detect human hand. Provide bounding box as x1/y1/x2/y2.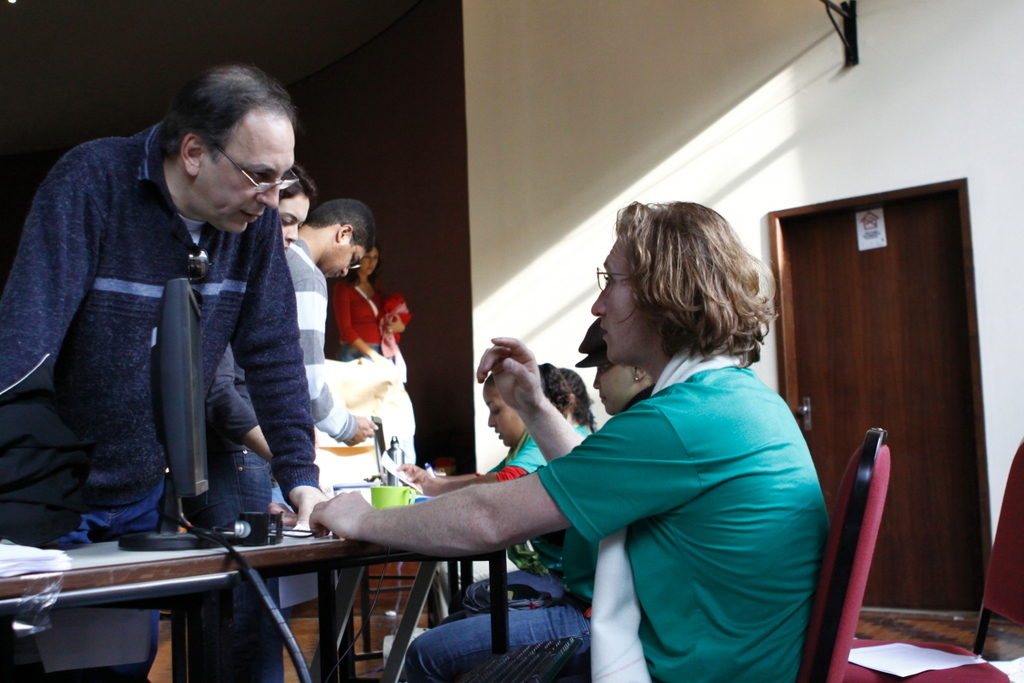
393/463/433/482.
